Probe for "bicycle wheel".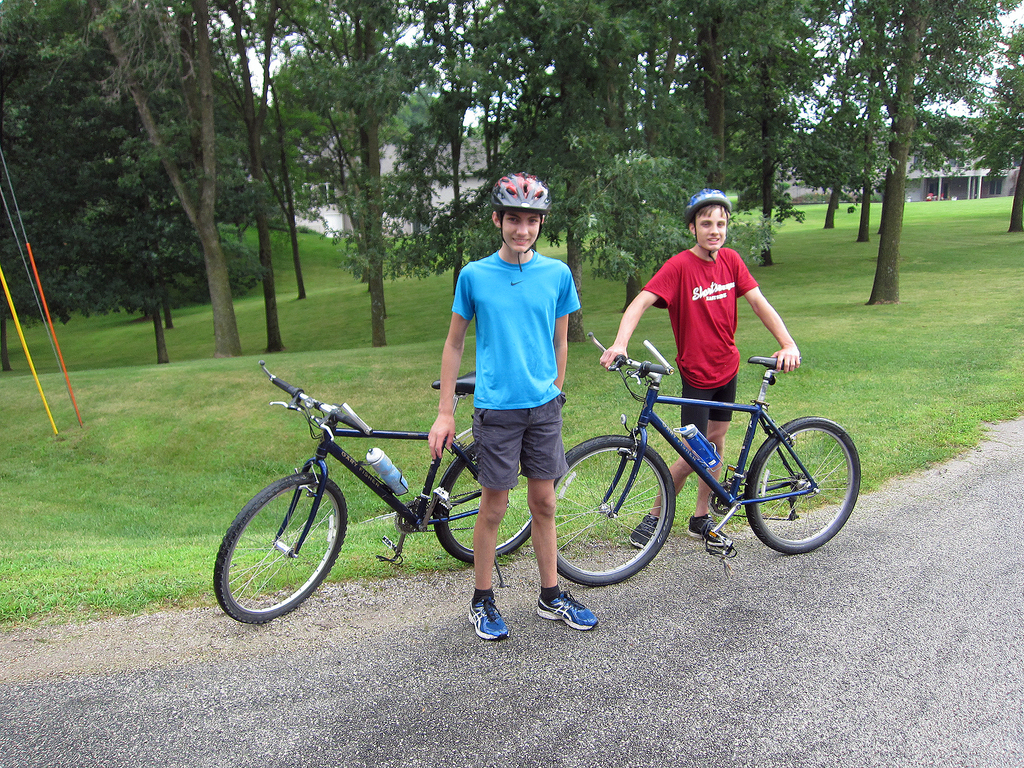
Probe result: l=548, t=434, r=676, b=585.
